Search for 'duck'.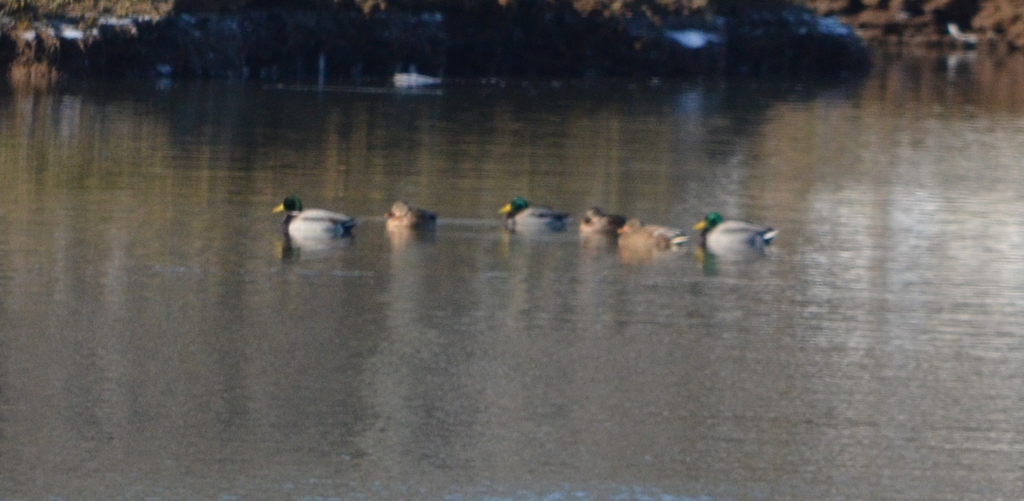
Found at (x1=268, y1=188, x2=356, y2=249).
